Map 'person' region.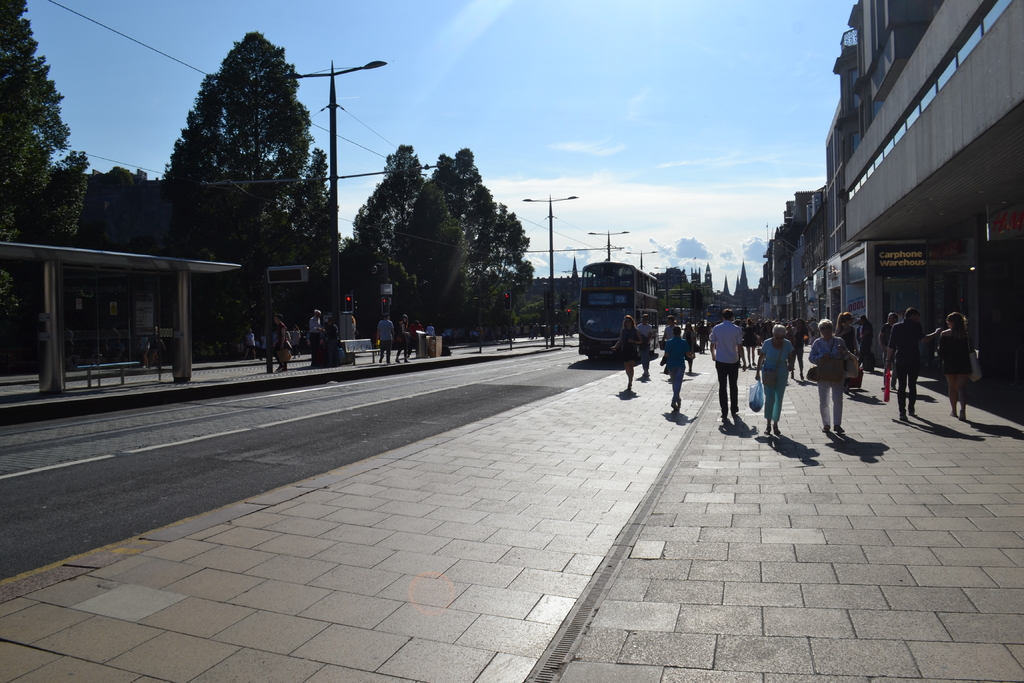
Mapped to BBox(657, 310, 677, 342).
